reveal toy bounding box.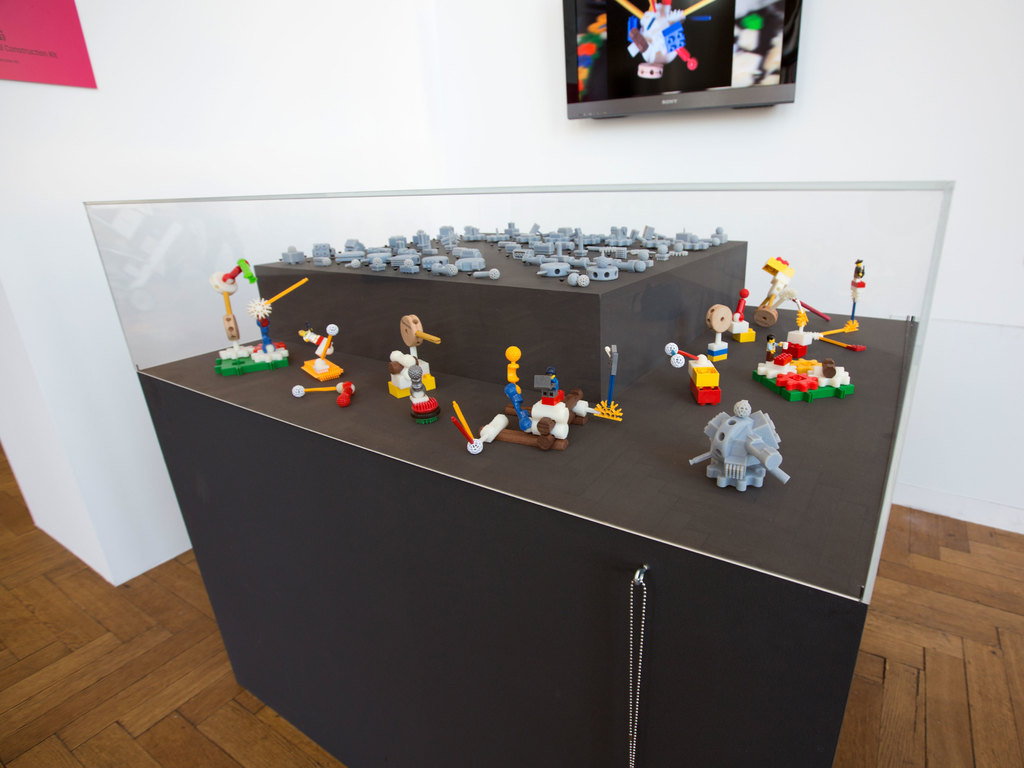
Revealed: <bbox>504, 344, 625, 429</bbox>.
